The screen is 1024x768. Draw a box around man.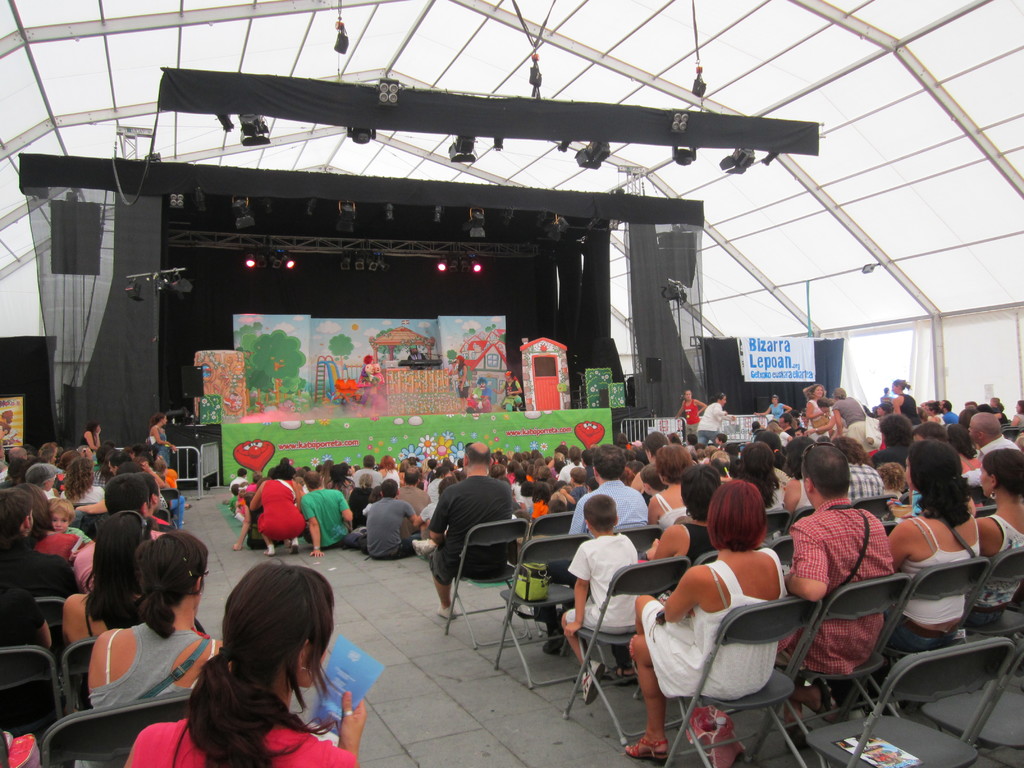
left=396, top=468, right=432, bottom=515.
